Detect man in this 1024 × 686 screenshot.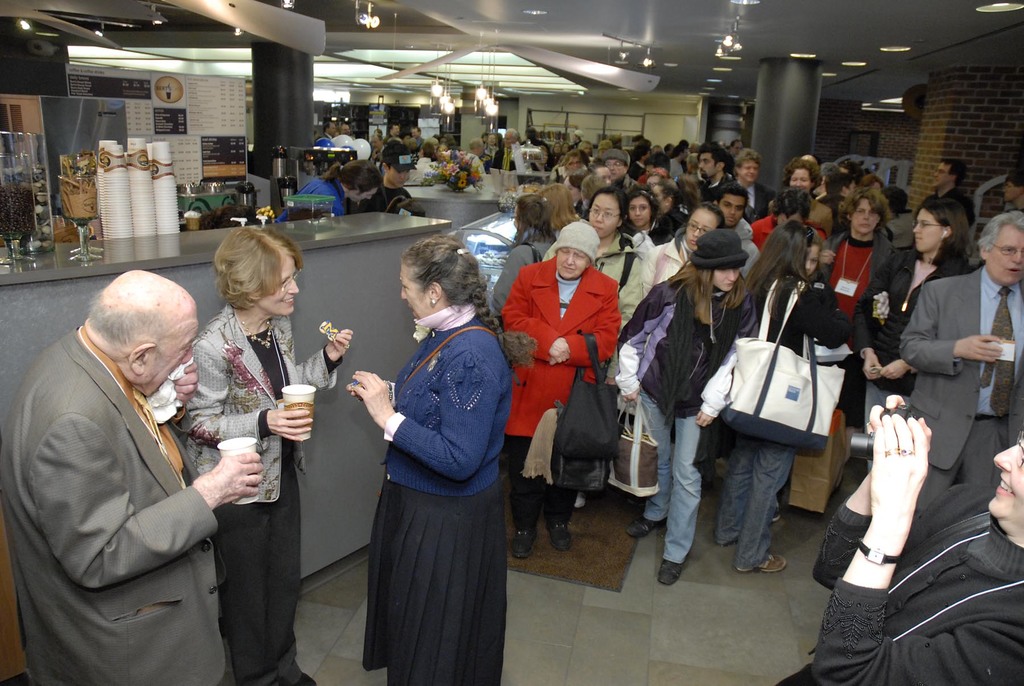
Detection: region(897, 213, 1023, 522).
